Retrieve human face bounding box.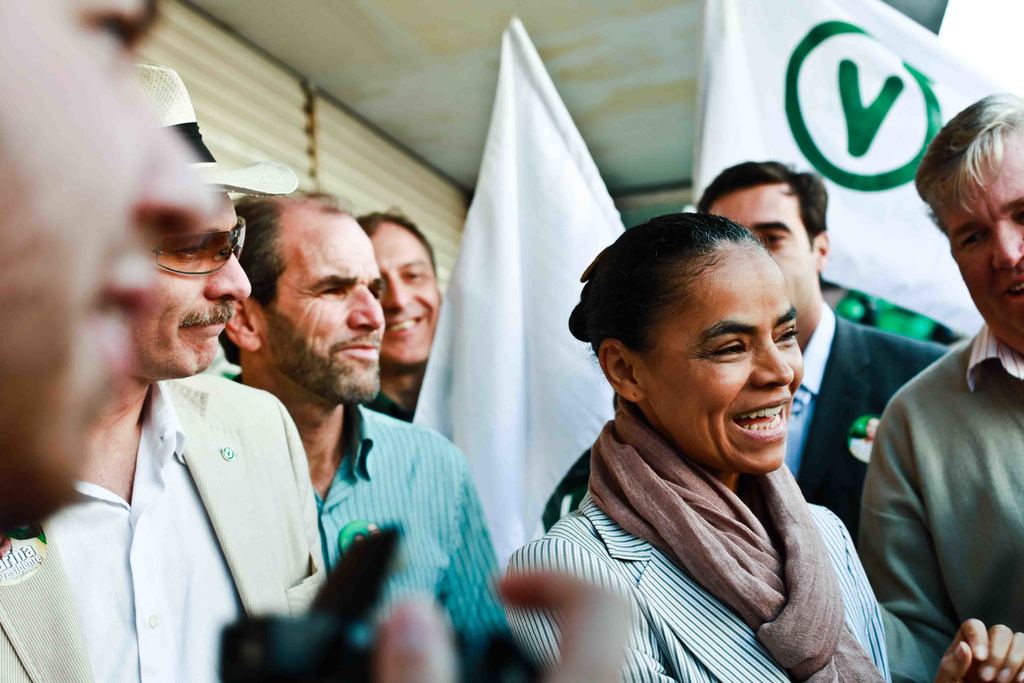
Bounding box: (0, 0, 218, 529).
